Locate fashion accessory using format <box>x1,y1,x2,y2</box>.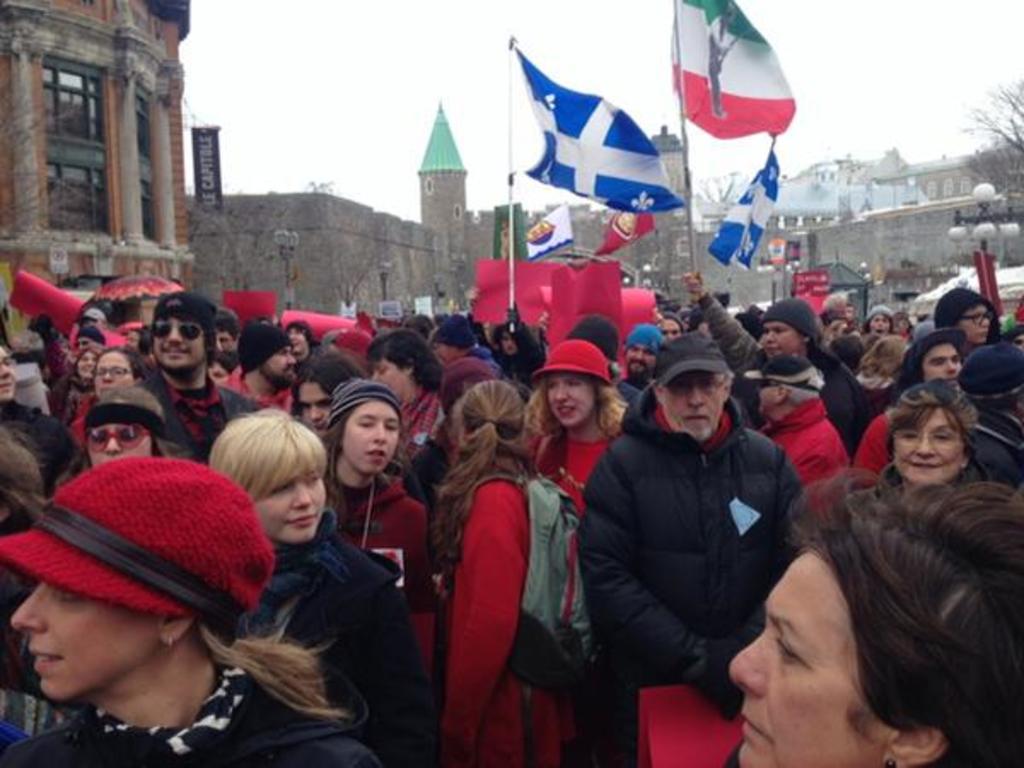
<box>959,340,1022,403</box>.
